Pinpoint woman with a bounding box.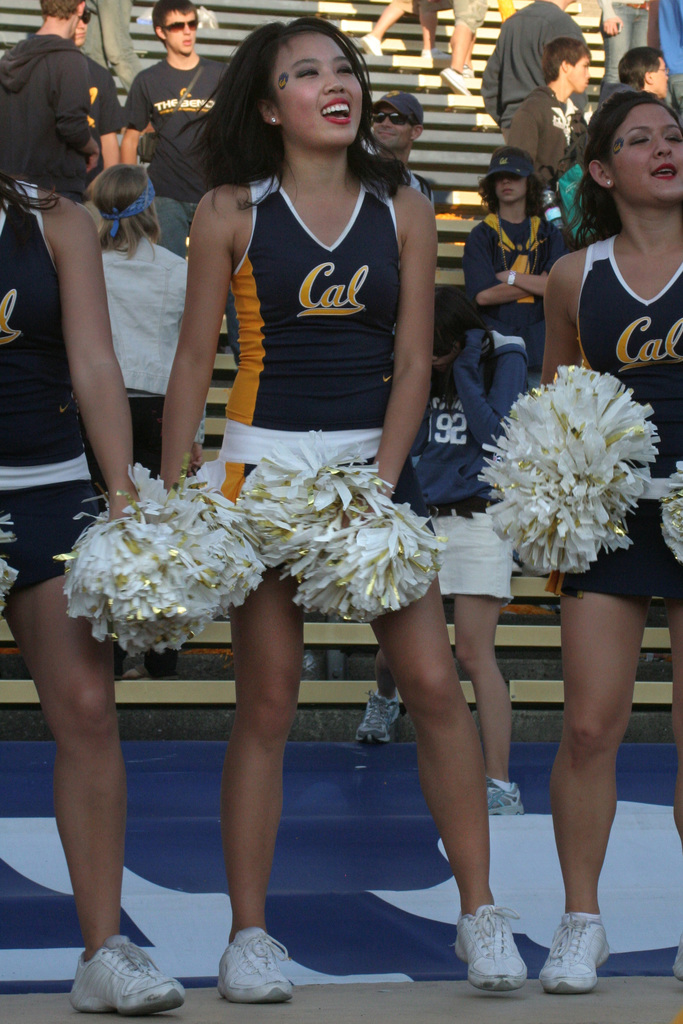
x1=0 y1=172 x2=184 y2=1013.
